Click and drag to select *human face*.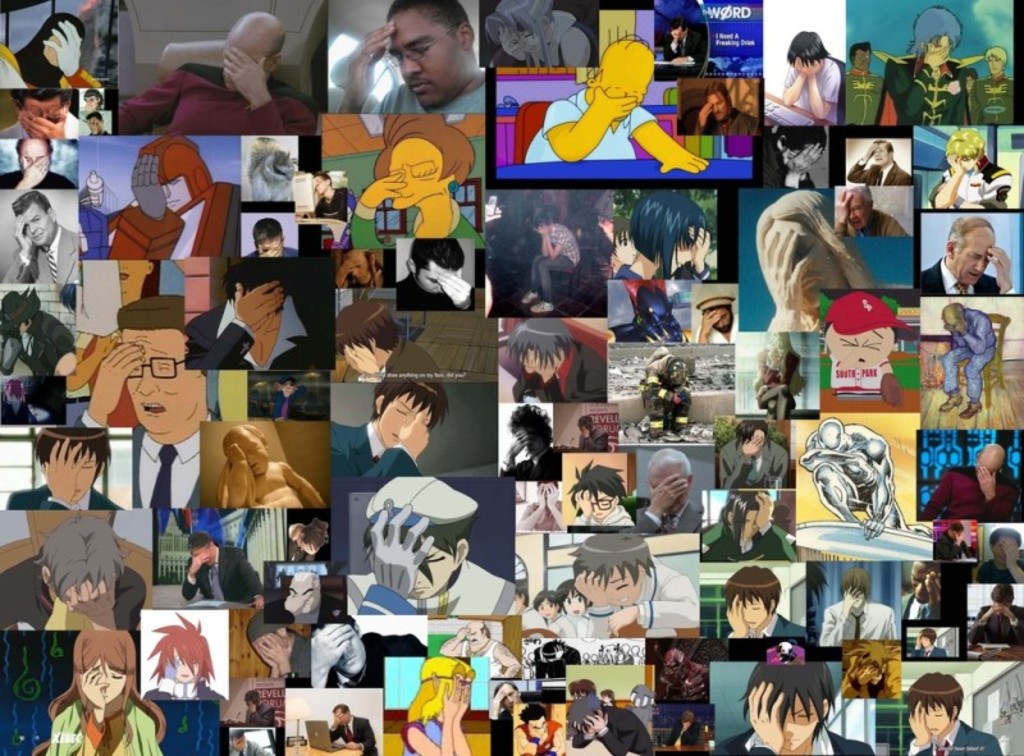
Selection: 229,435,269,472.
